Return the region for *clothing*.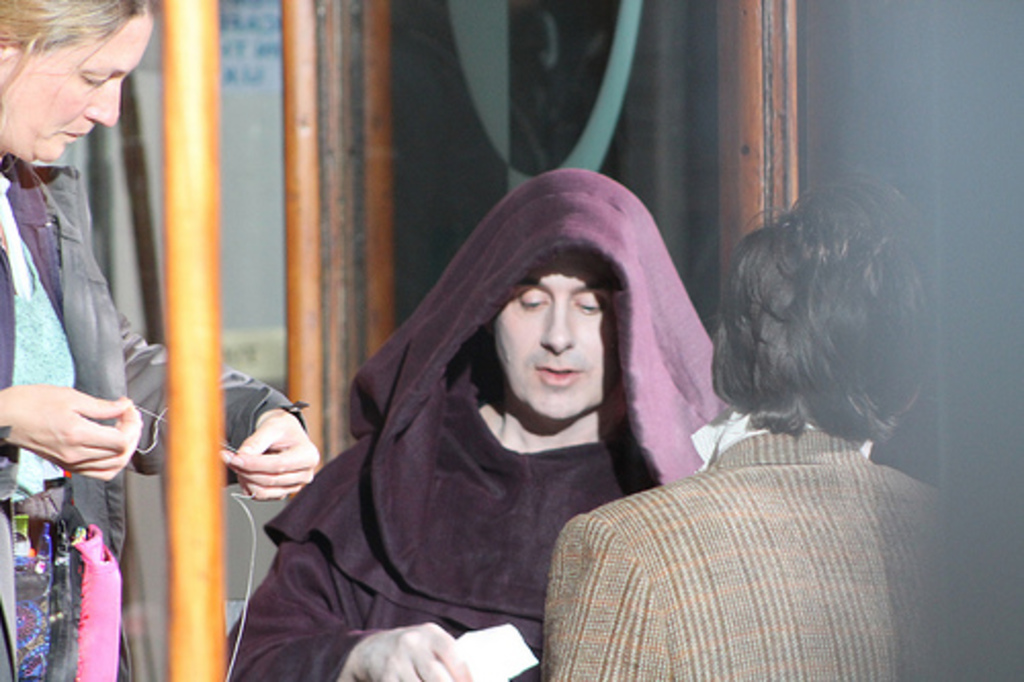
<box>268,223,725,680</box>.
